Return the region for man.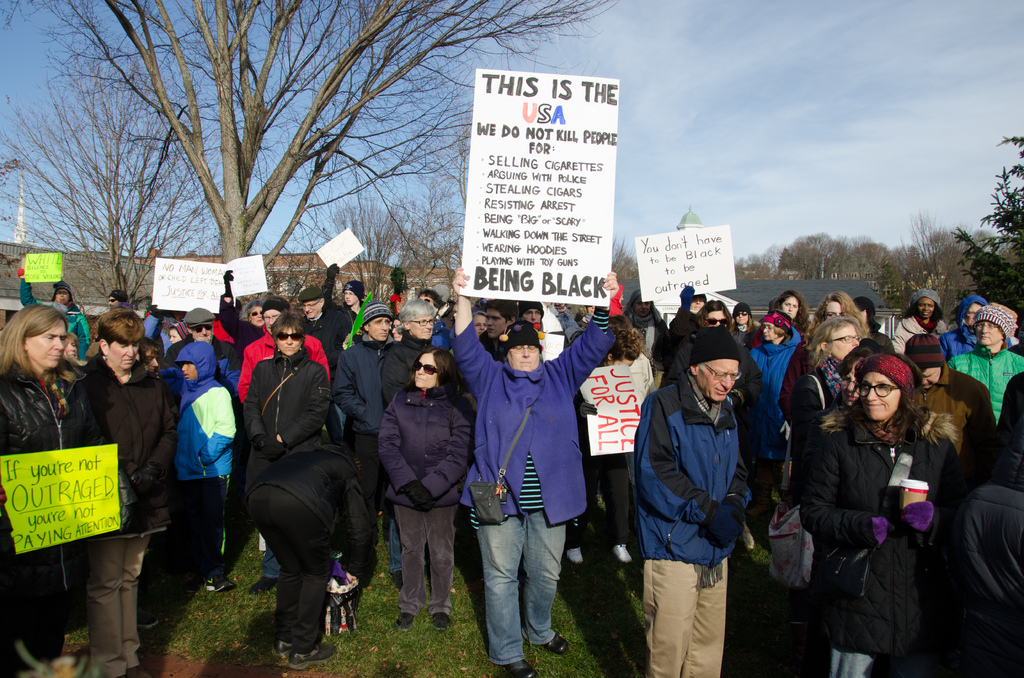
box=[952, 305, 1023, 423].
